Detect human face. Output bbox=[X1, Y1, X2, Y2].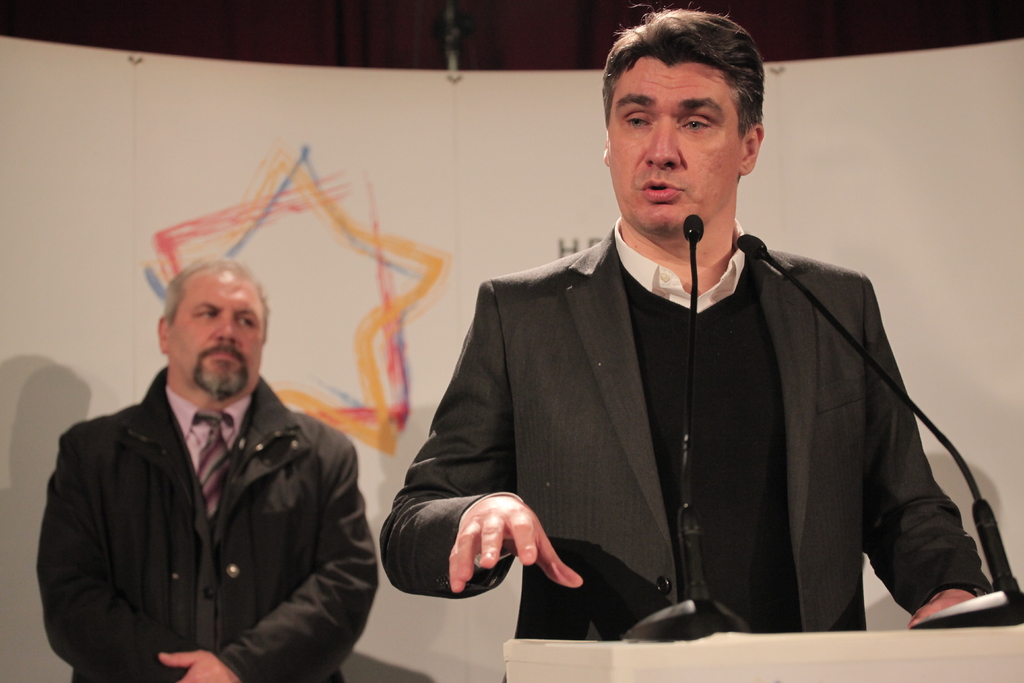
bbox=[609, 56, 741, 238].
